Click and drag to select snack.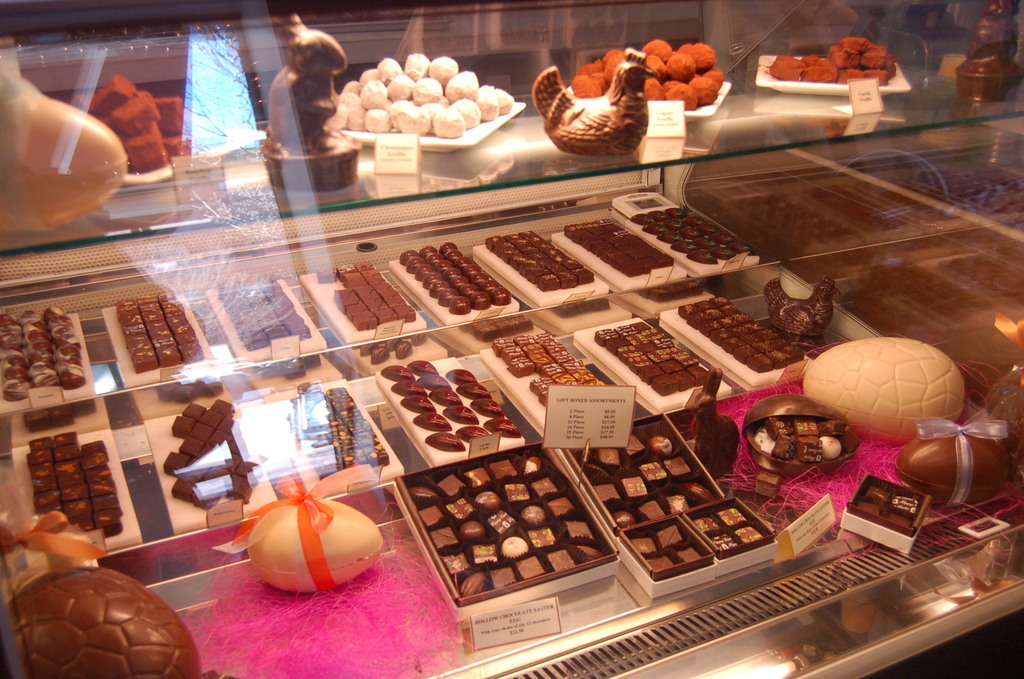
Selection: pyautogui.locateOnScreen(417, 505, 445, 526).
